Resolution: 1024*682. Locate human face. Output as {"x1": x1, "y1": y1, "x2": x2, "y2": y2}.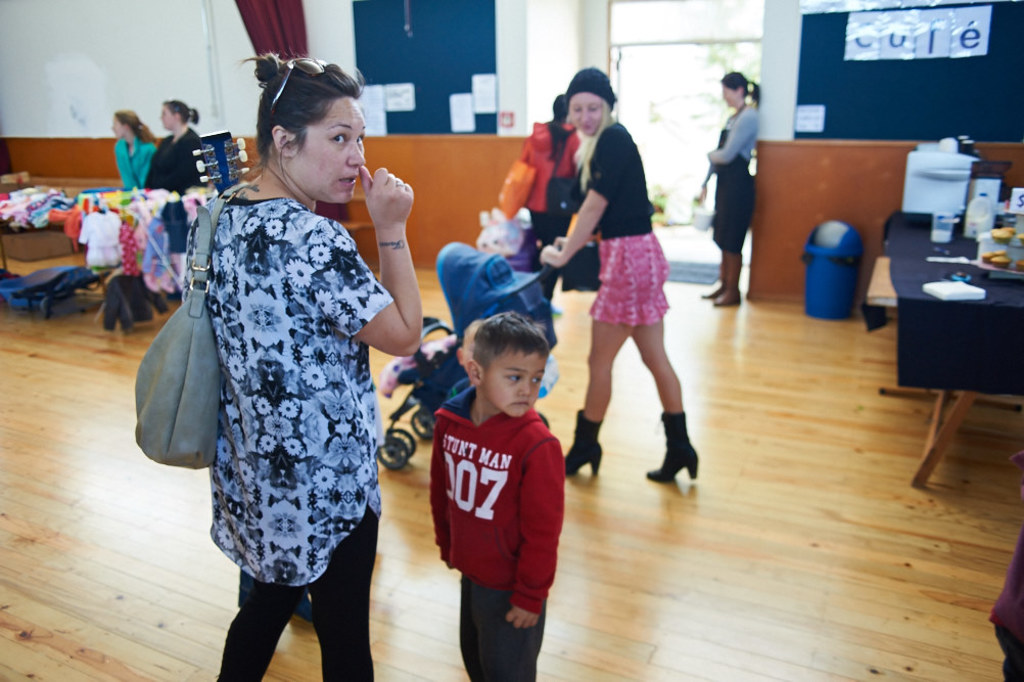
{"x1": 572, "y1": 96, "x2": 603, "y2": 135}.
